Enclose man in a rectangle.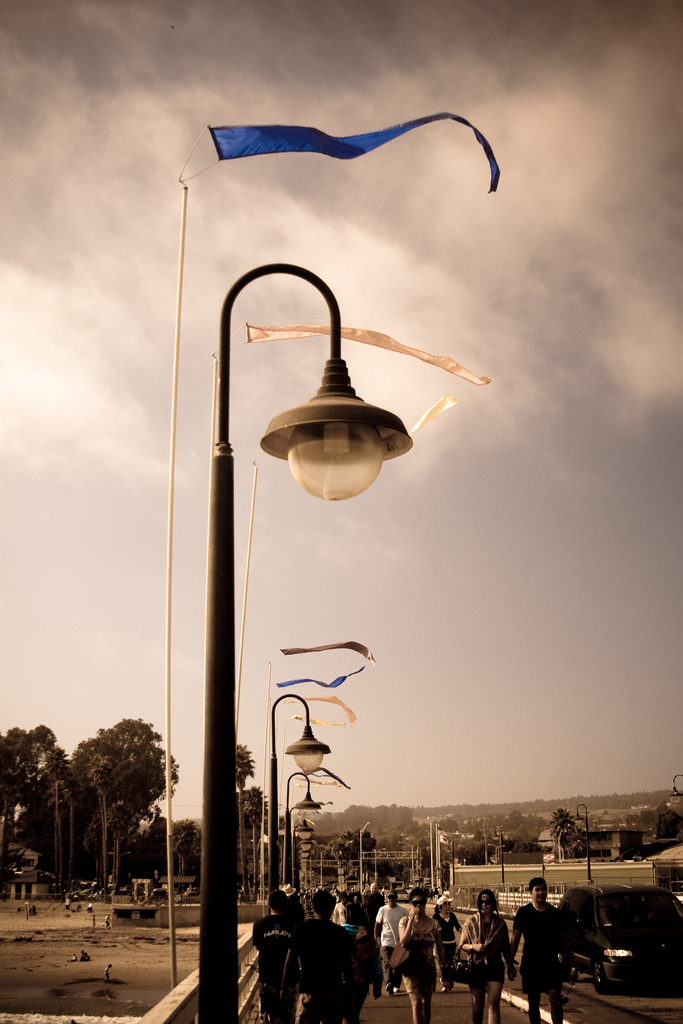
[x1=331, y1=890, x2=357, y2=927].
